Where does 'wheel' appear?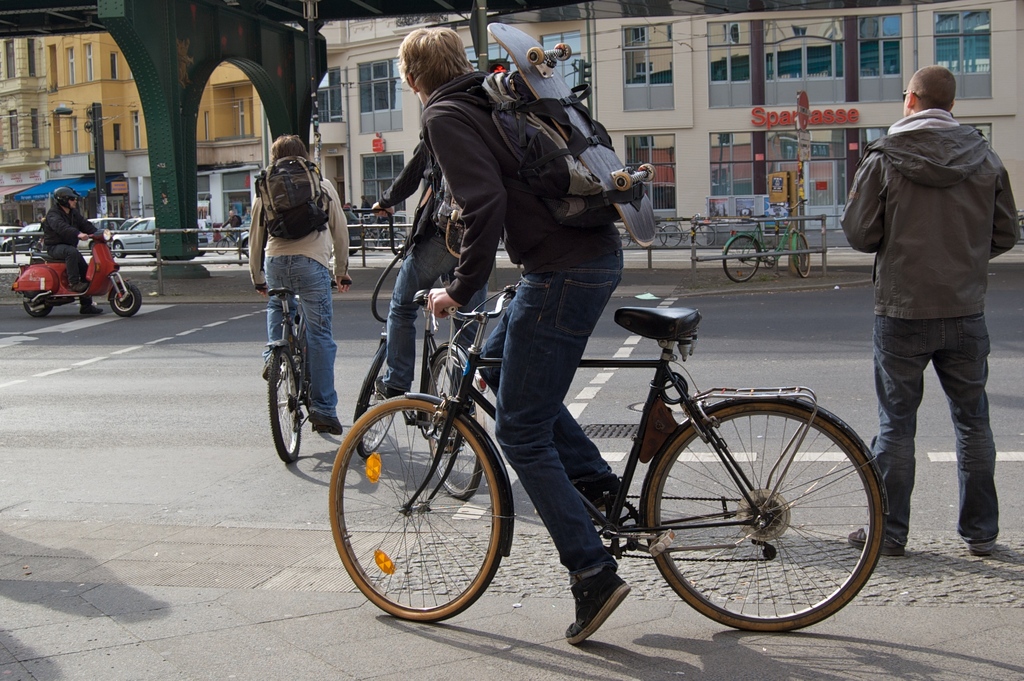
Appears at bbox(643, 397, 884, 630).
